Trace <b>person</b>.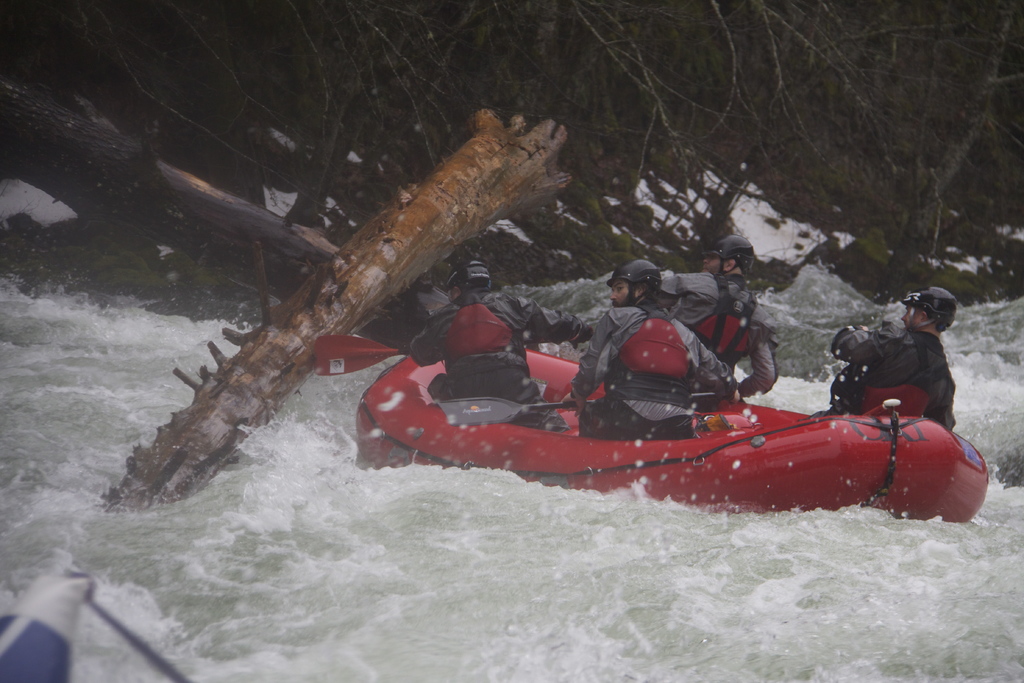
Traced to x1=405 y1=261 x2=598 y2=427.
